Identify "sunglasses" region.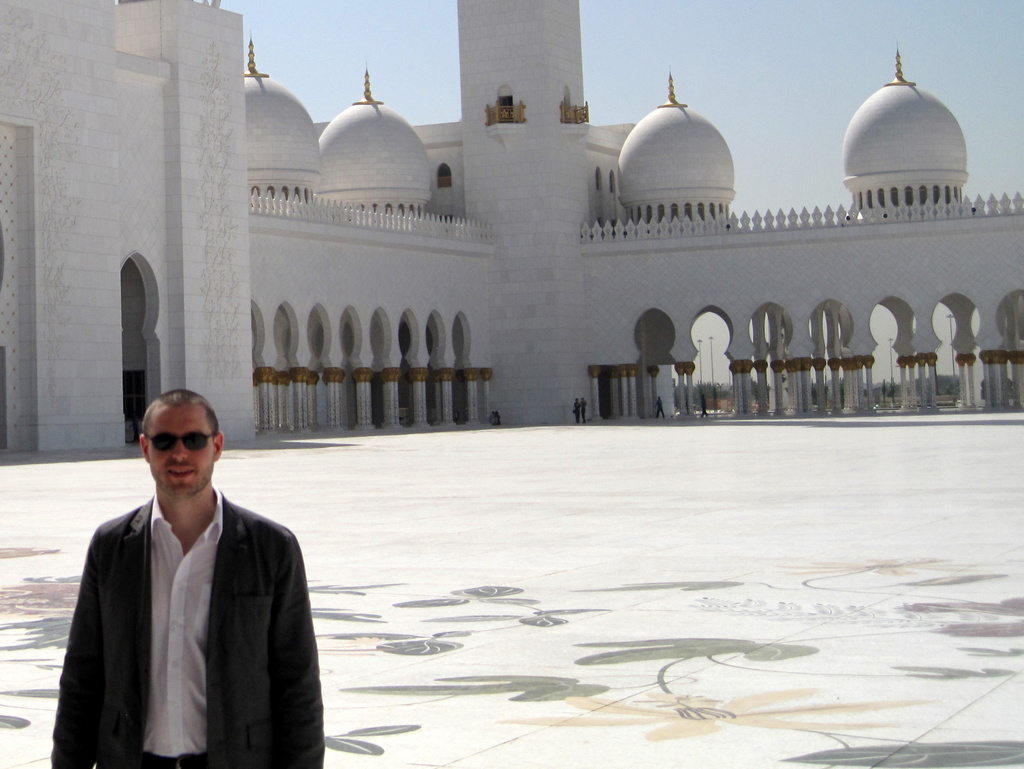
Region: <box>146,430,215,452</box>.
